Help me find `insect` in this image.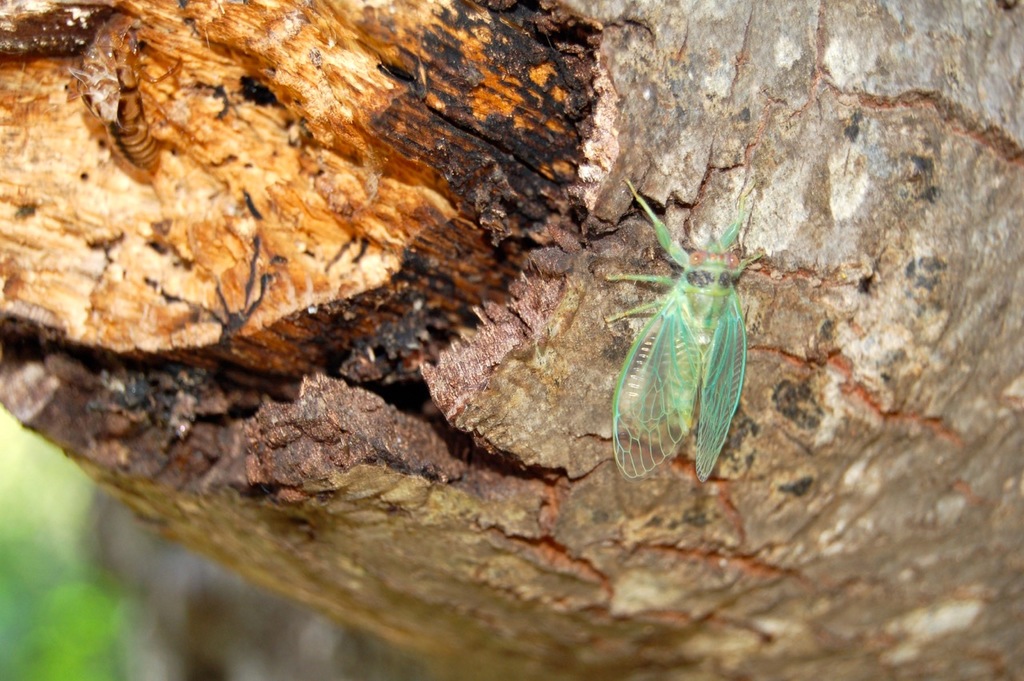
Found it: (600, 175, 767, 483).
